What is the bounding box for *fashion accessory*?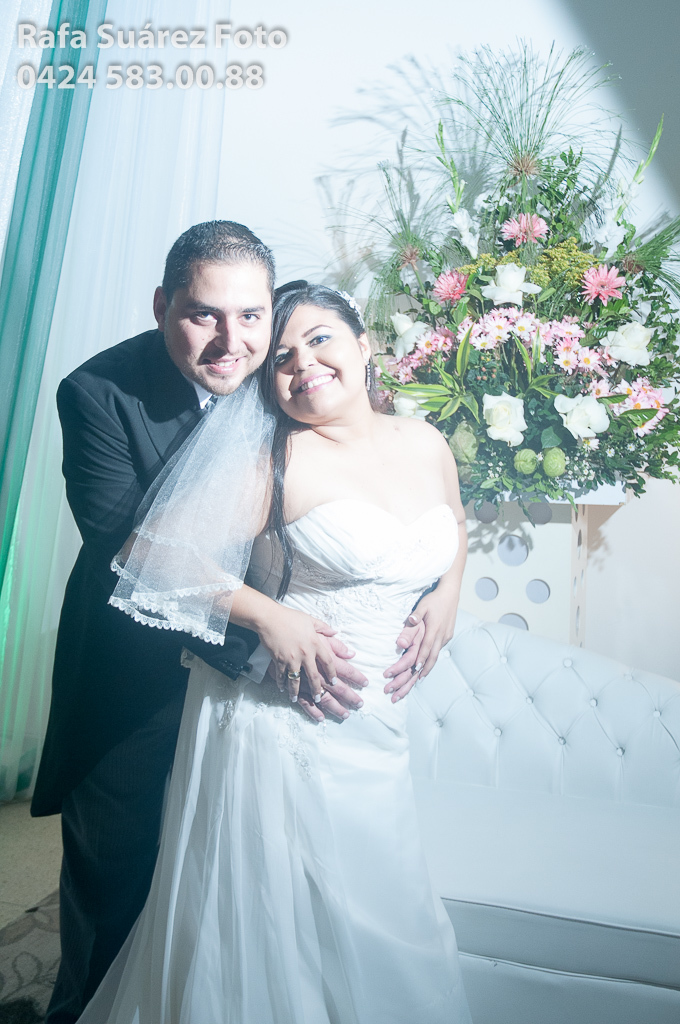
281:665:303:684.
